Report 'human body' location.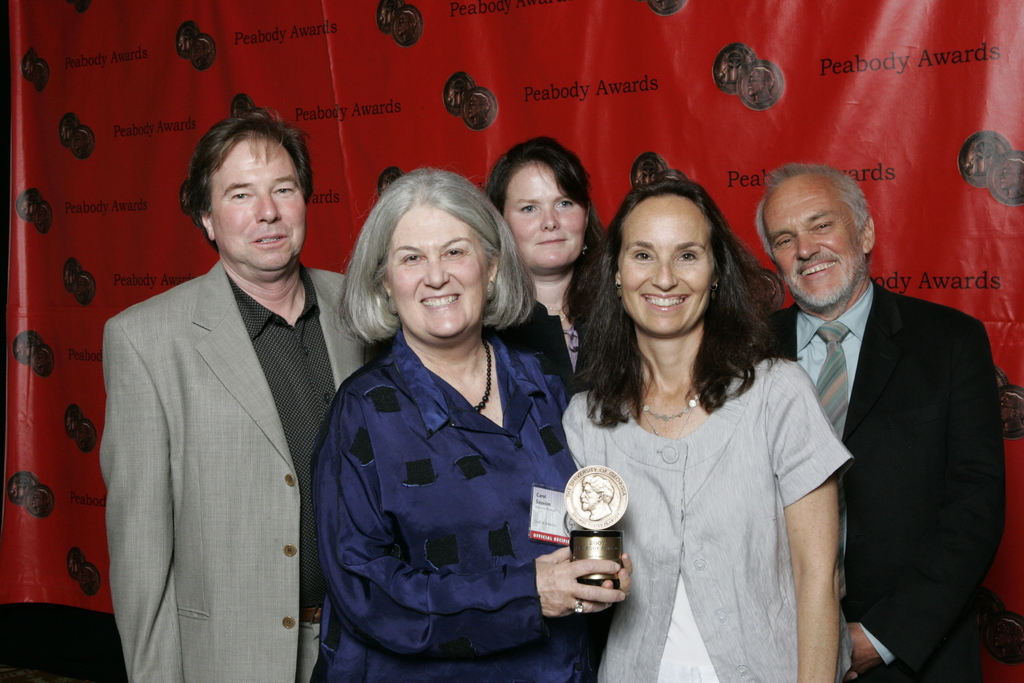
Report: (left=519, top=248, right=593, bottom=411).
